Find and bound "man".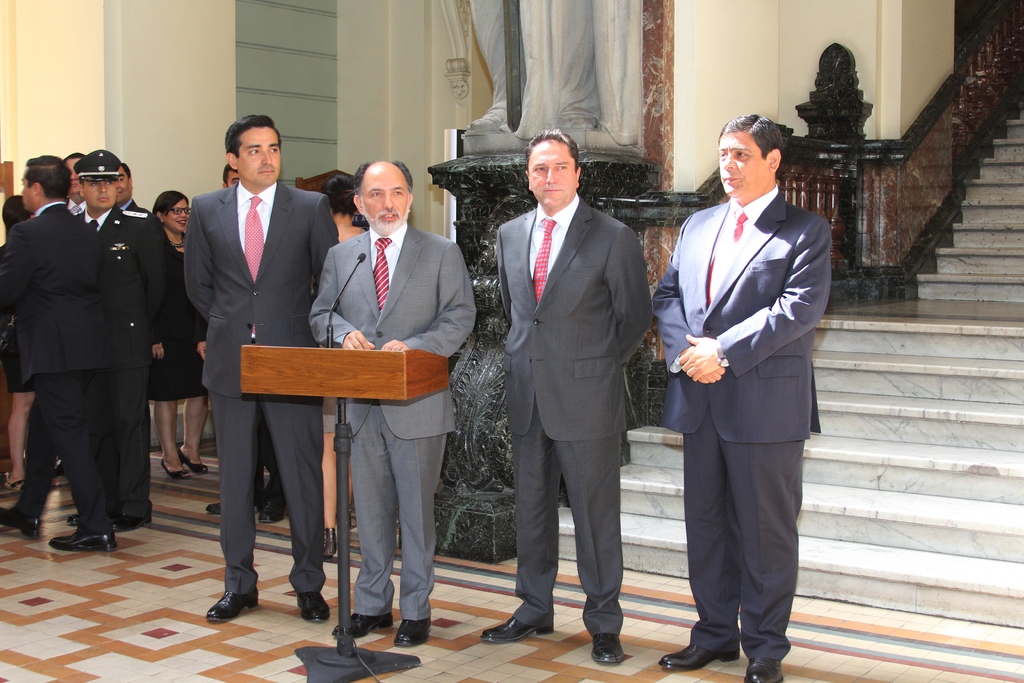
Bound: x1=180, y1=115, x2=344, y2=625.
